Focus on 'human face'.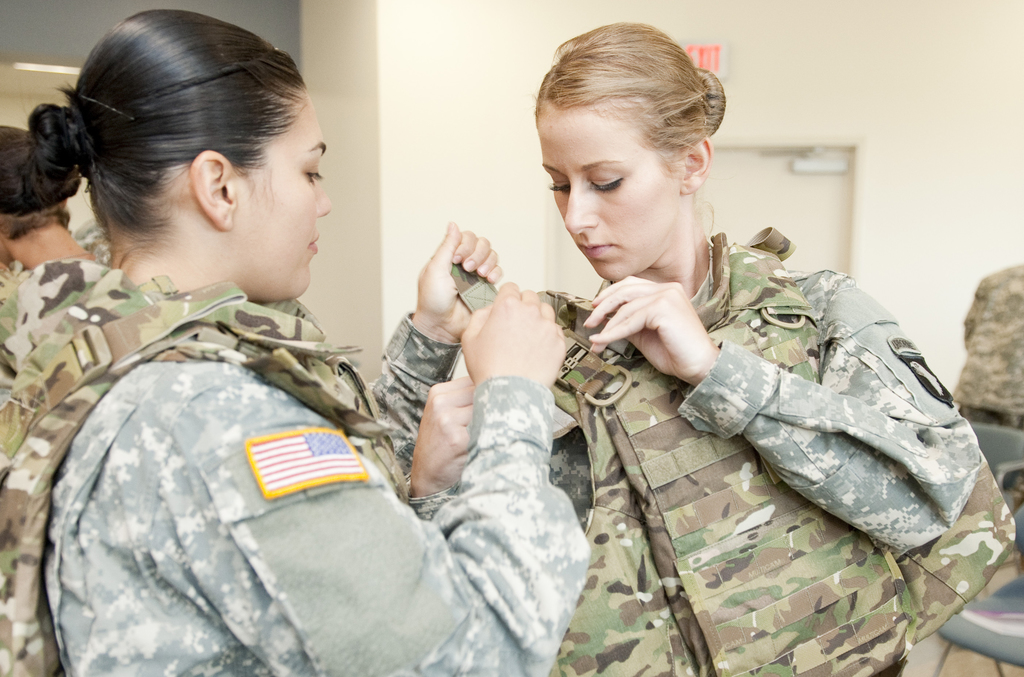
Focused at (x1=236, y1=88, x2=333, y2=295).
